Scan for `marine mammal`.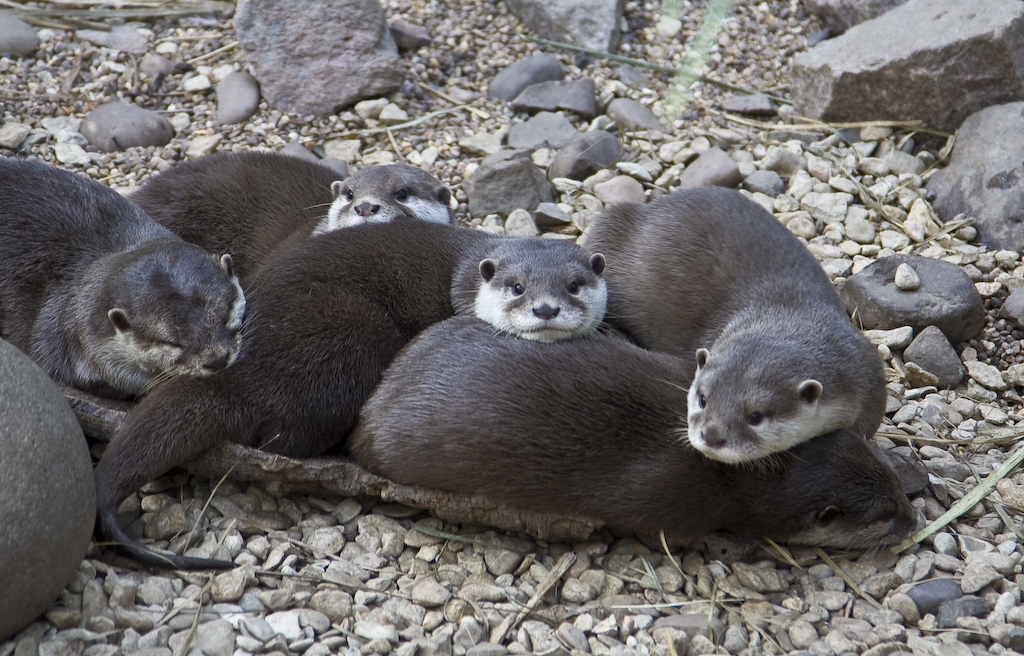
Scan result: l=0, t=154, r=248, b=397.
